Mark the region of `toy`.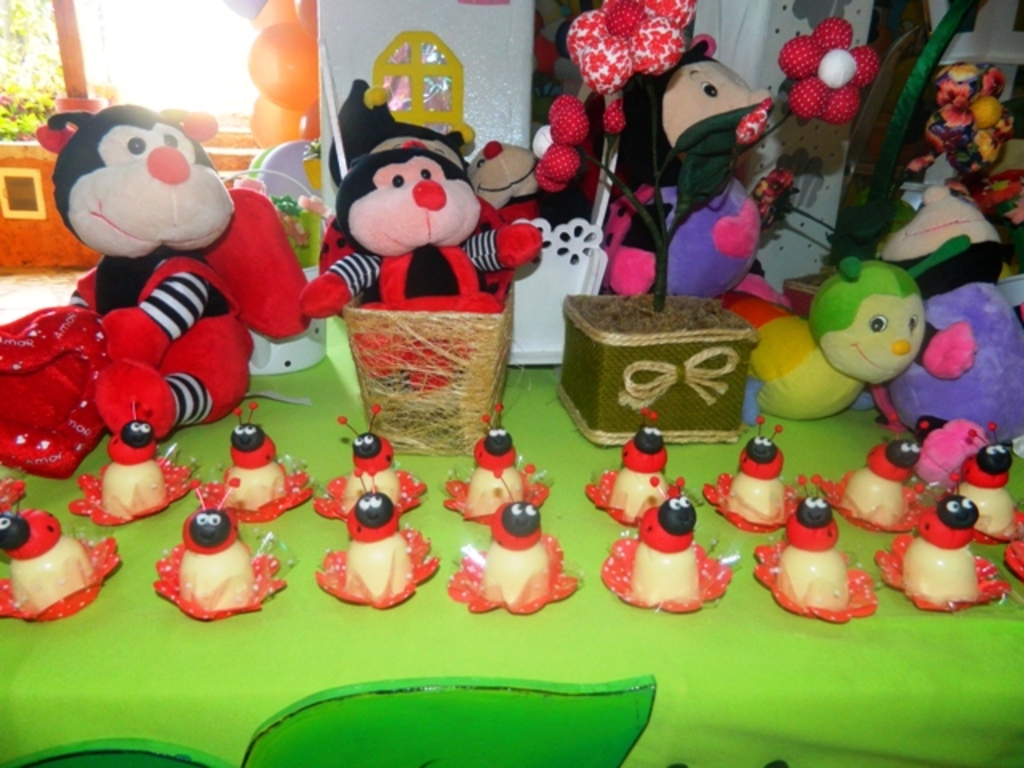
Region: [x1=200, y1=402, x2=314, y2=522].
